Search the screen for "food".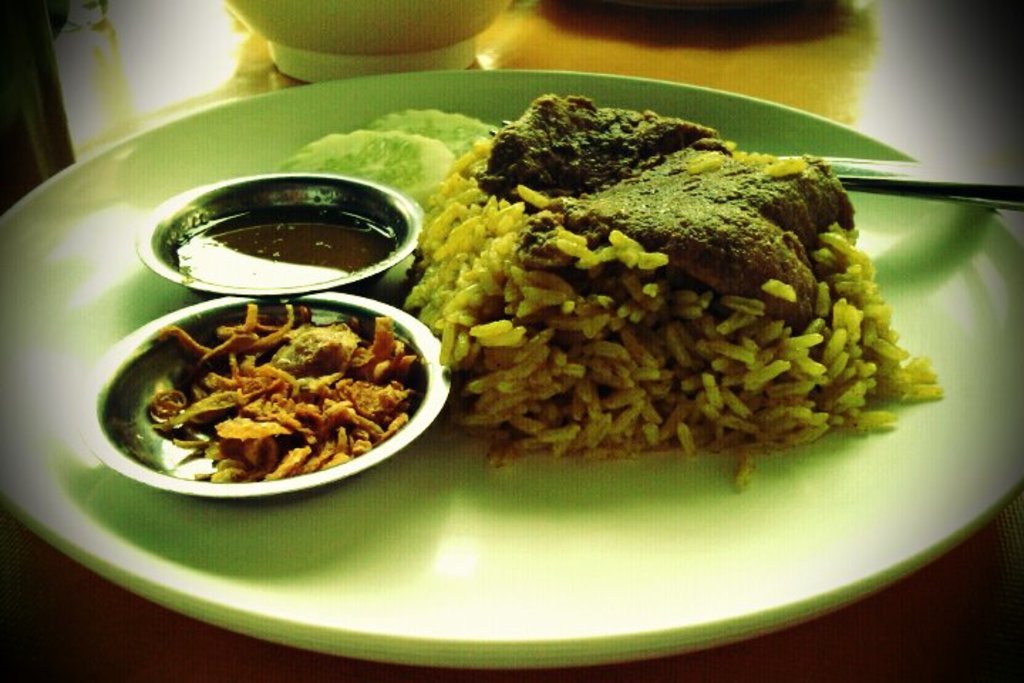
Found at {"left": 168, "top": 203, "right": 391, "bottom": 286}.
